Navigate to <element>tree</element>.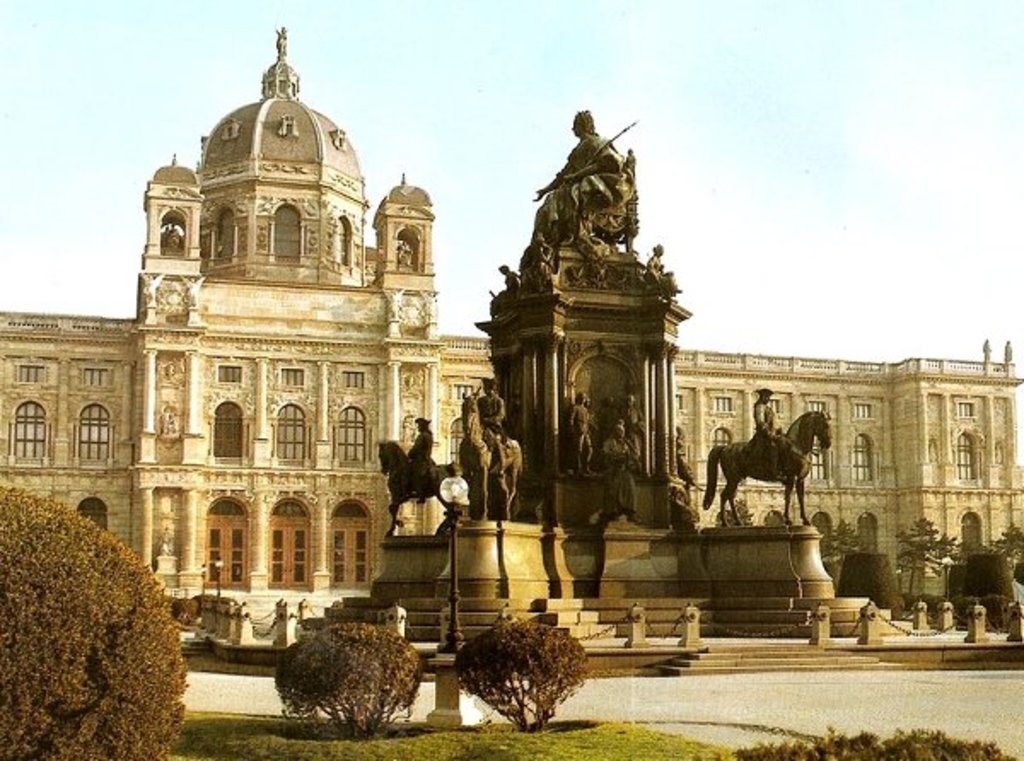
Navigation target: [817,522,872,573].
